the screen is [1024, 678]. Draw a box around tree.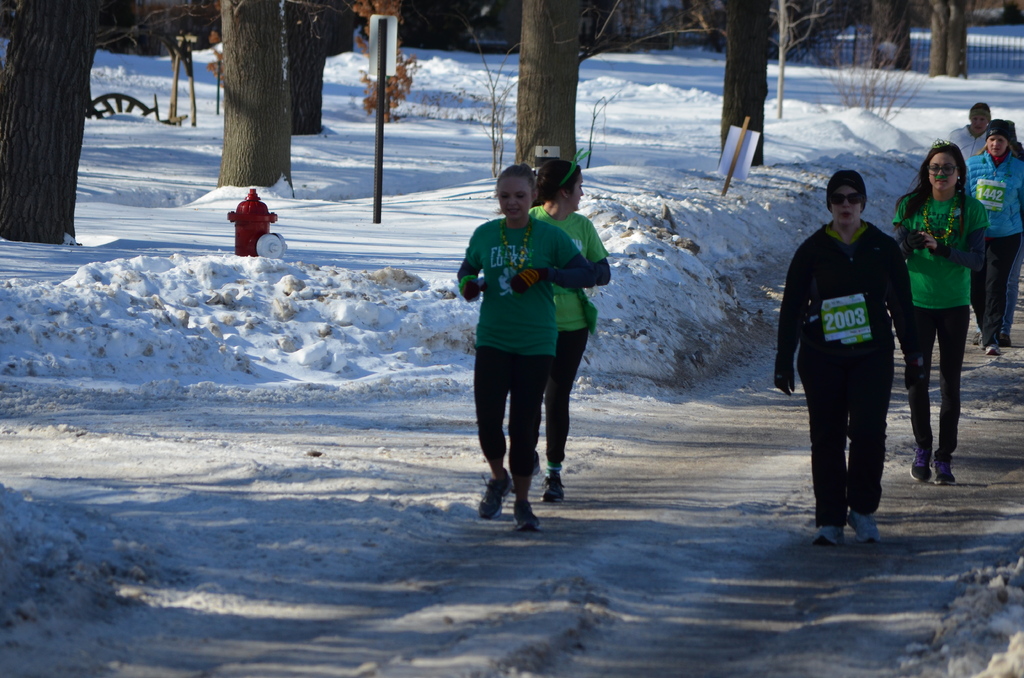
l=860, t=0, r=921, b=72.
